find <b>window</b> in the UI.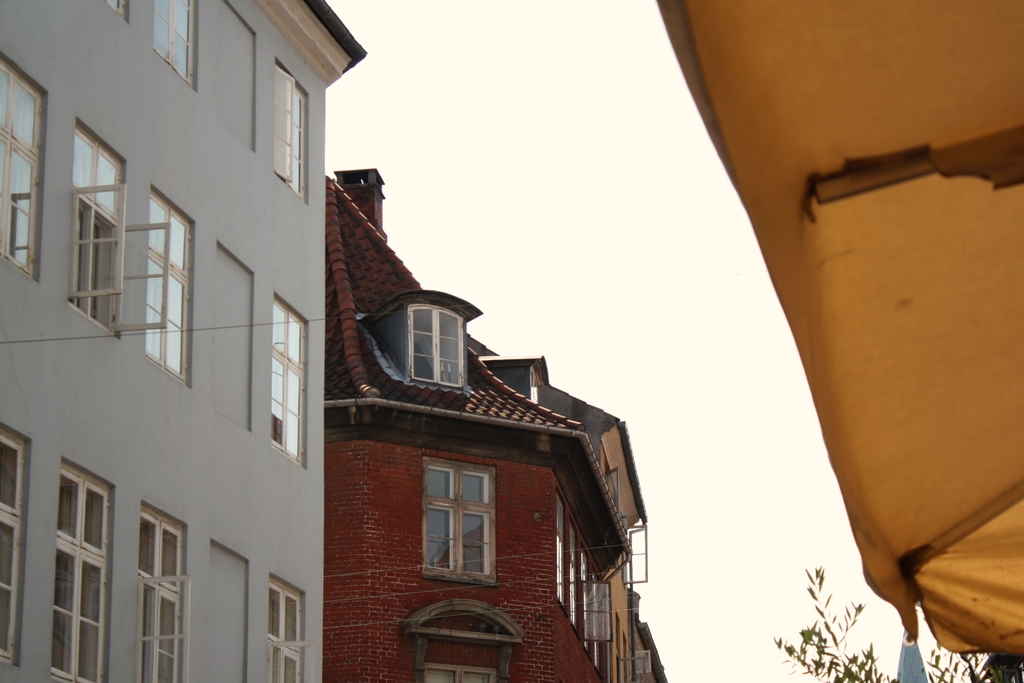
UI element at (0, 420, 32, 666).
